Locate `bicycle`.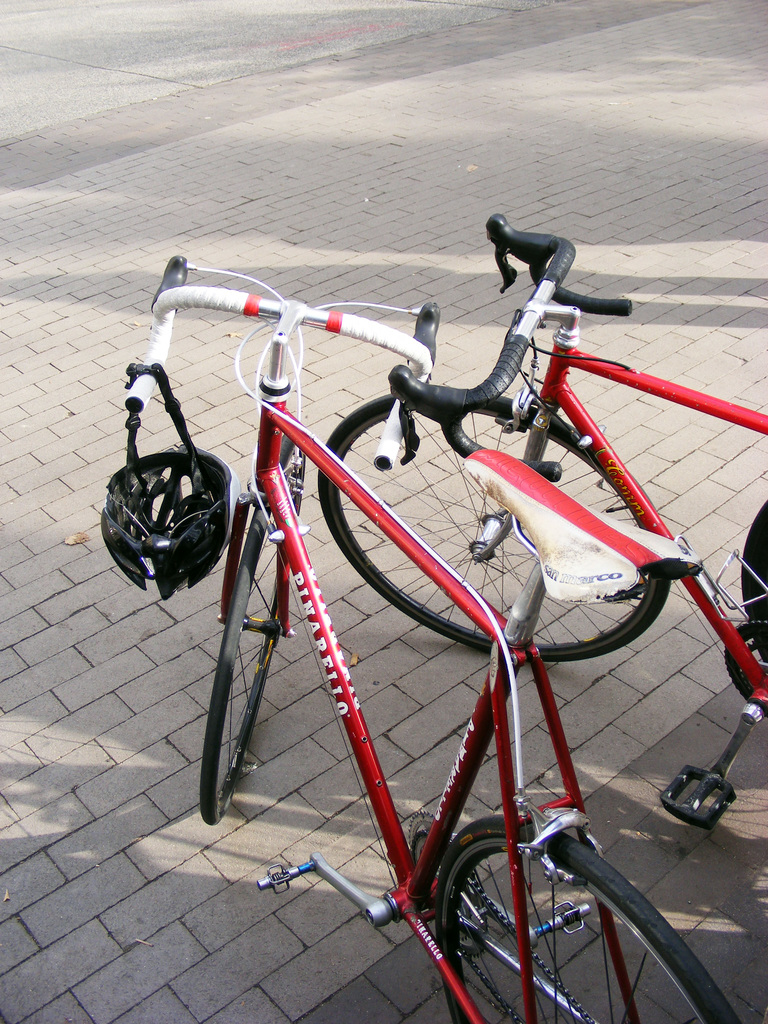
Bounding box: [x1=315, y1=207, x2=767, y2=837].
